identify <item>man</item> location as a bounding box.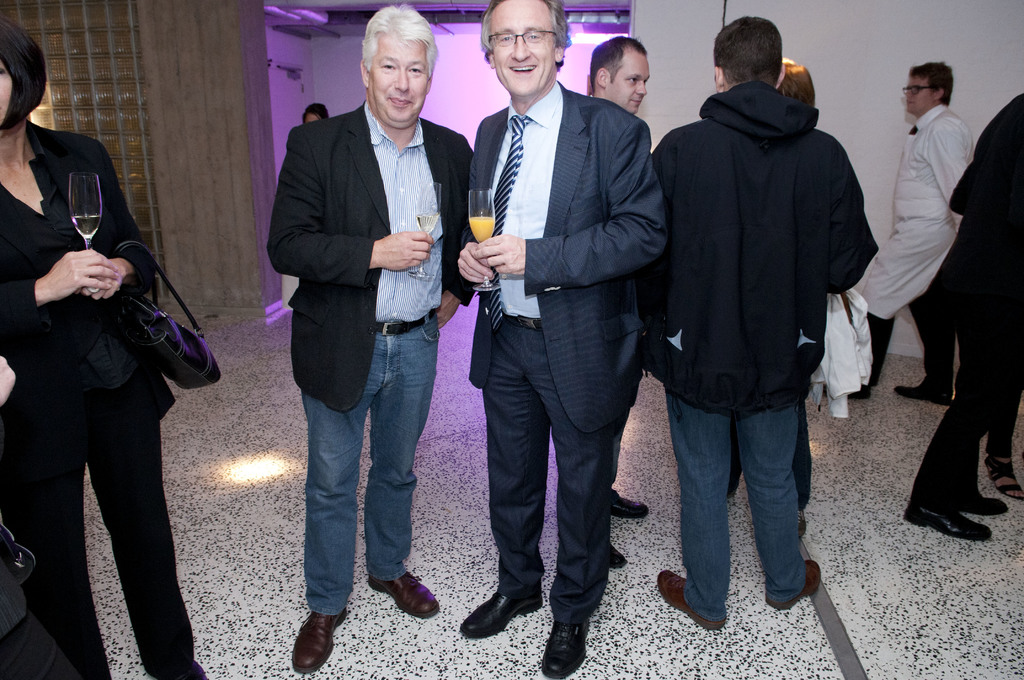
x1=266, y1=13, x2=469, y2=665.
